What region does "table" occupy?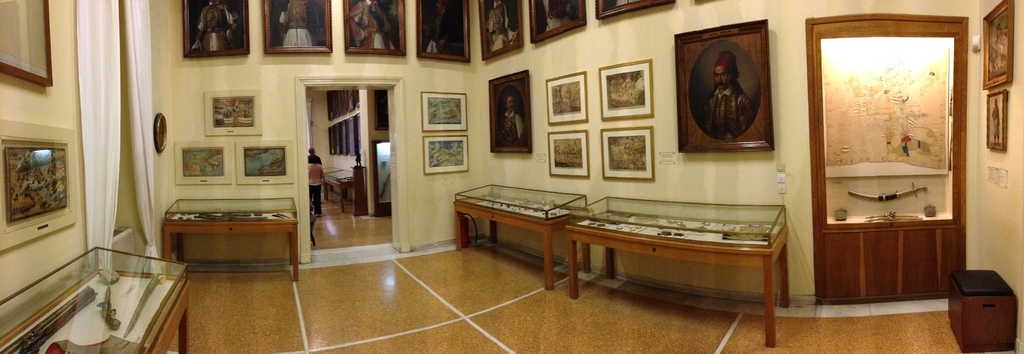
left=0, top=243, right=193, bottom=353.
